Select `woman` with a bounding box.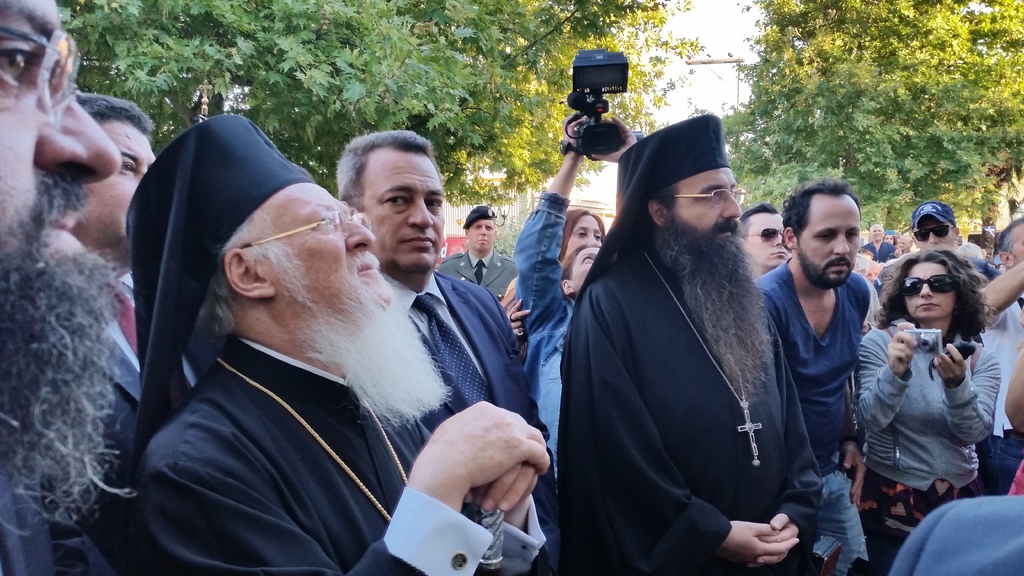
rect(884, 233, 893, 246).
